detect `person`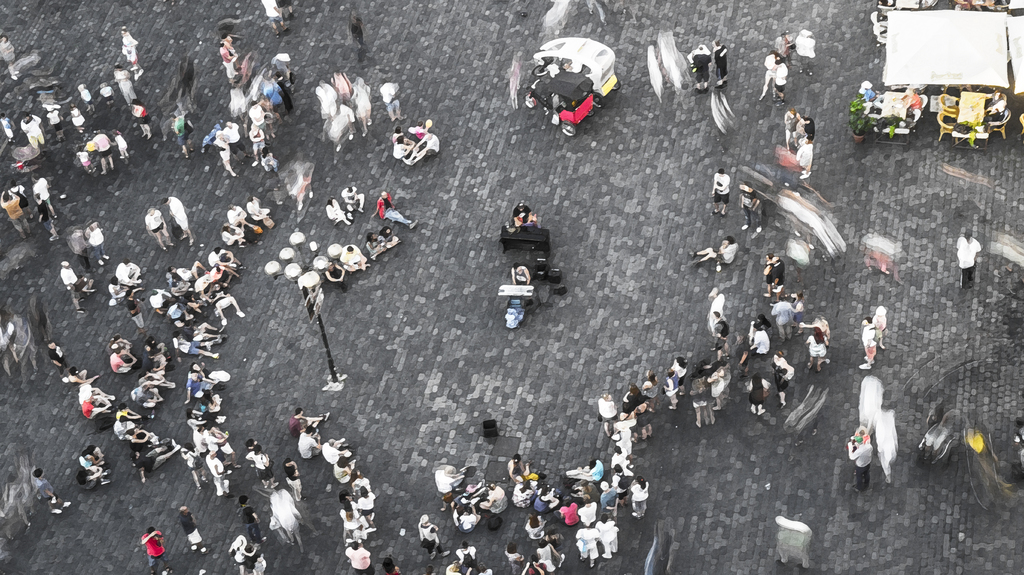
(x1=248, y1=540, x2=267, y2=574)
